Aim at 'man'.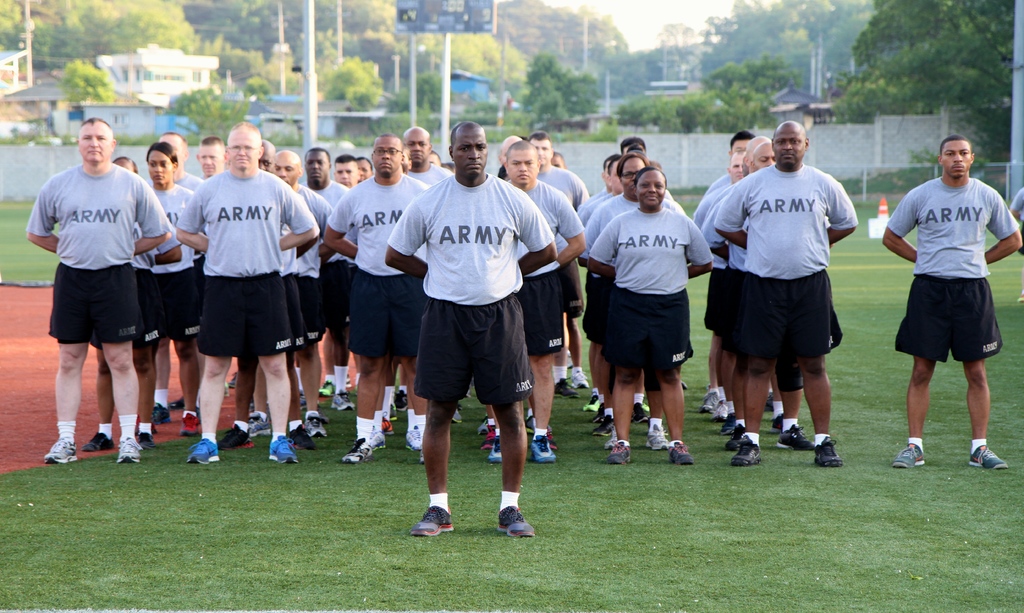
Aimed at [x1=746, y1=125, x2=781, y2=164].
